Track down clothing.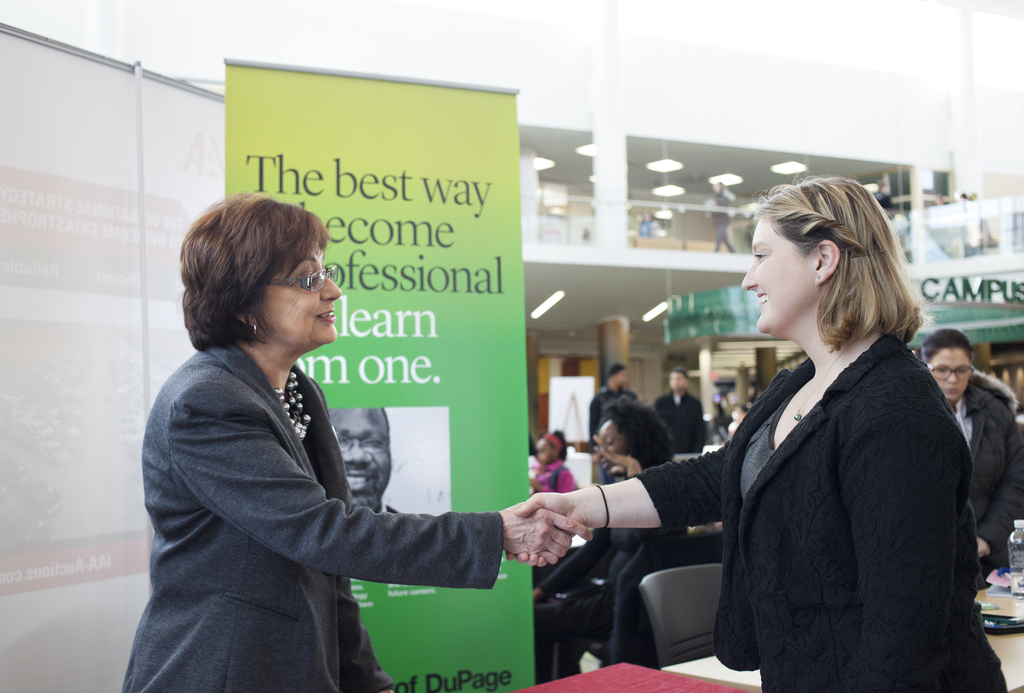
Tracked to (x1=652, y1=301, x2=1002, y2=692).
